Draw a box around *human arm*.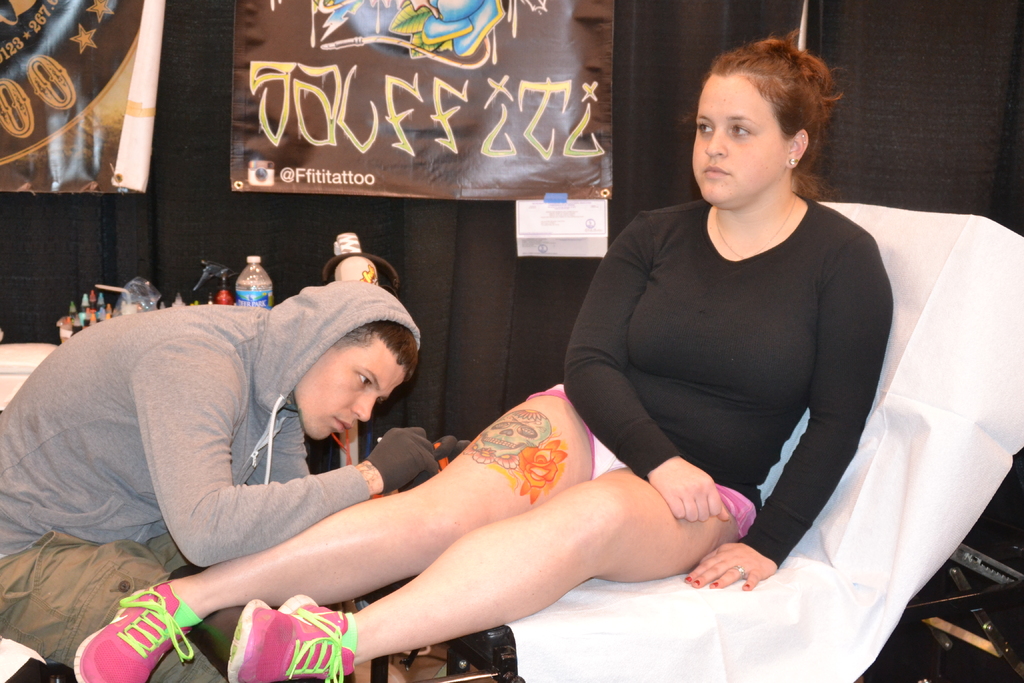
locate(556, 213, 728, 525).
